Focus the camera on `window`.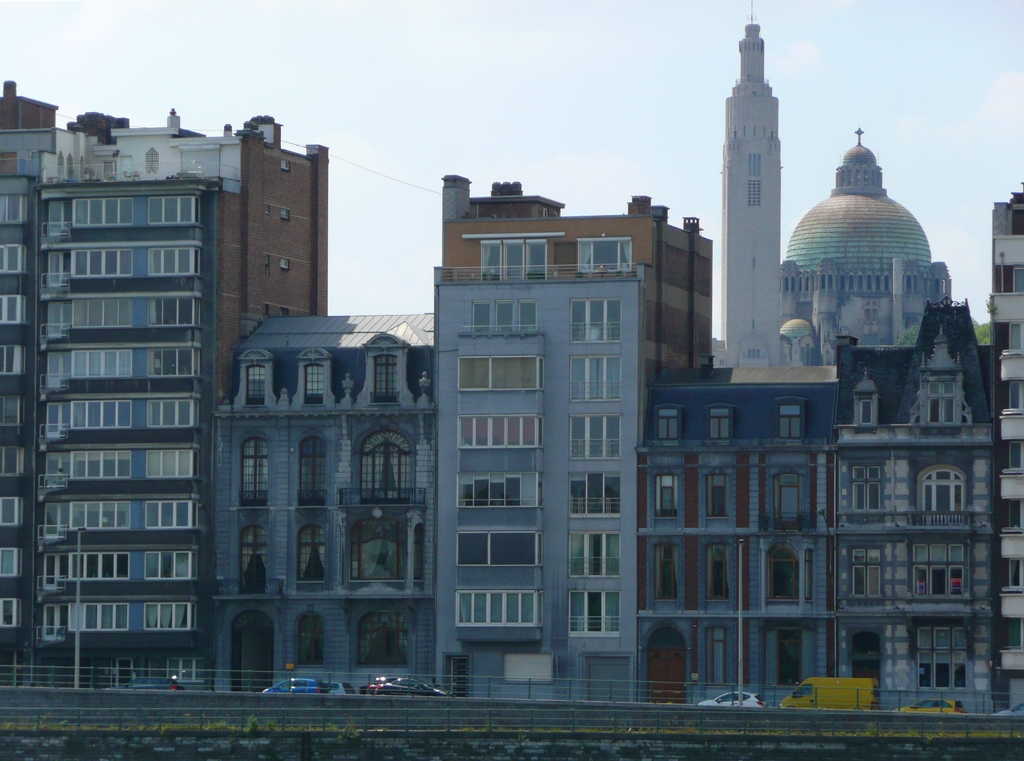
Focus region: <bbox>304, 435, 328, 506</bbox>.
